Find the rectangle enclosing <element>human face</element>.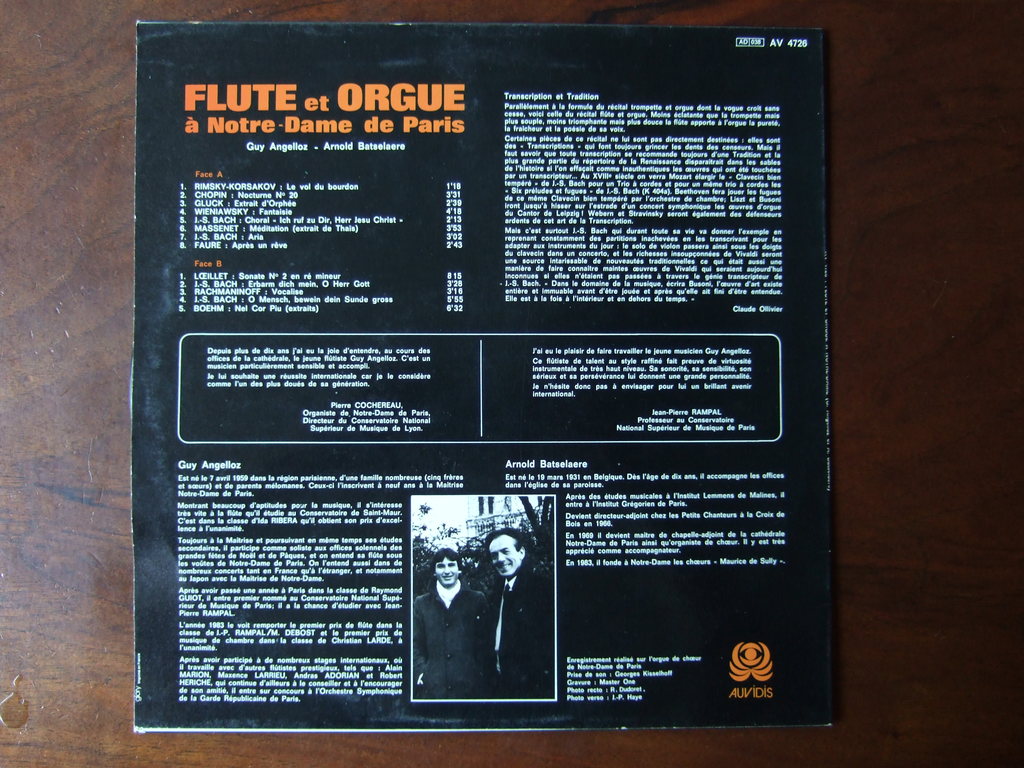
box=[435, 557, 460, 586].
